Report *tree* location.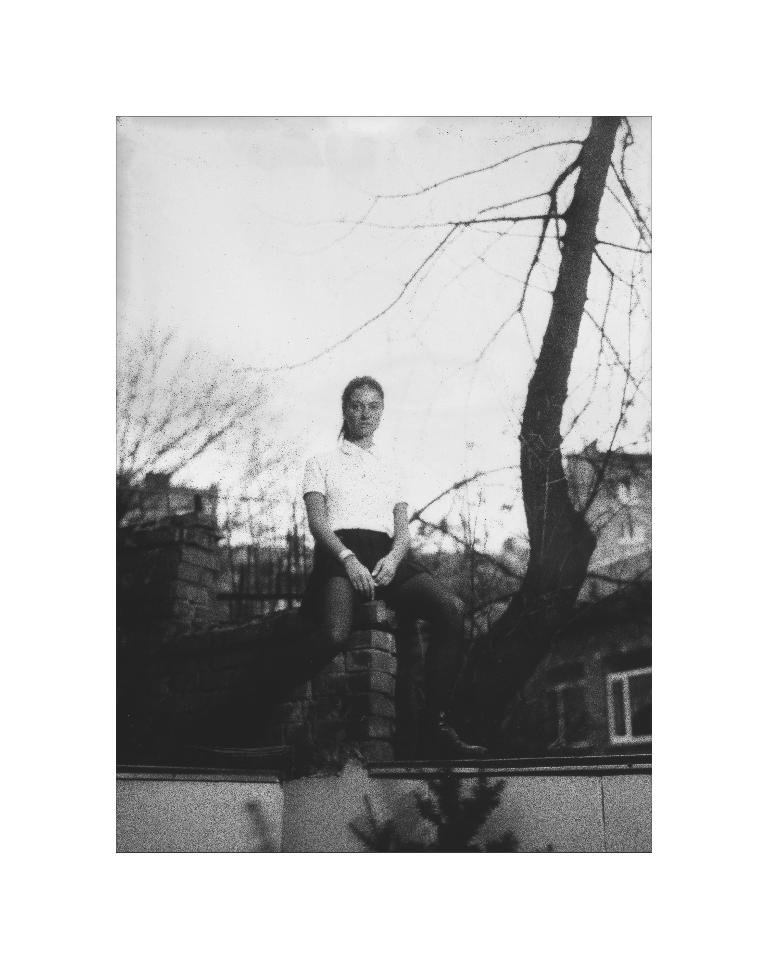
Report: 114 311 320 664.
